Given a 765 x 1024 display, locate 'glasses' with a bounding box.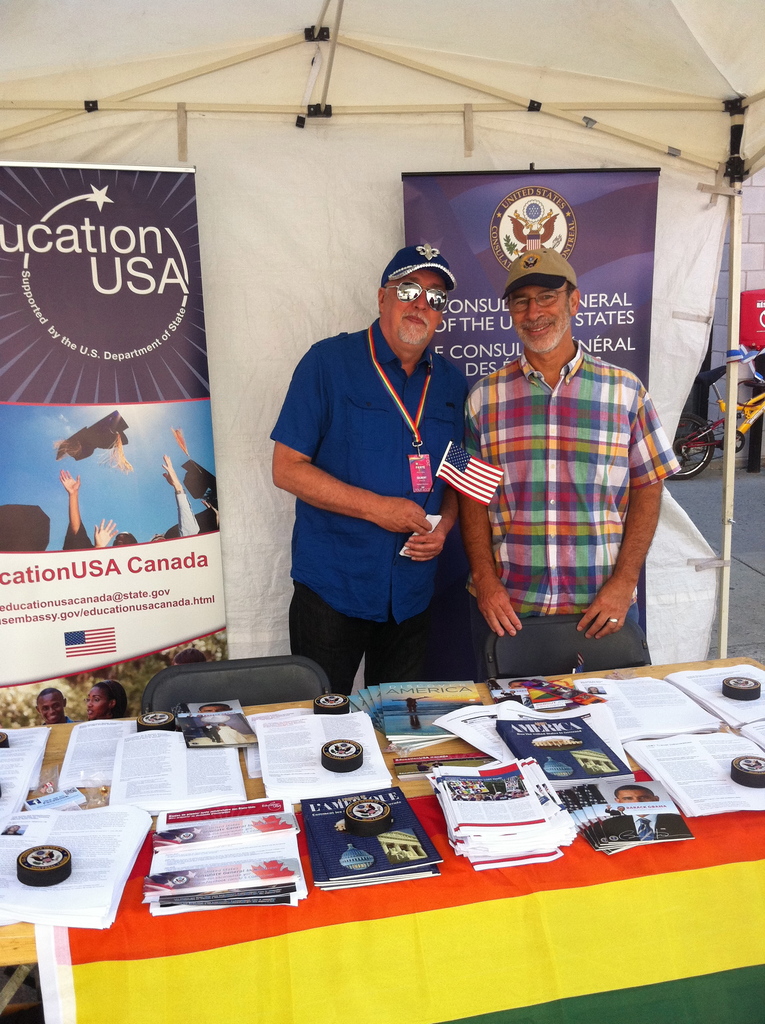
Located: 376 273 456 316.
